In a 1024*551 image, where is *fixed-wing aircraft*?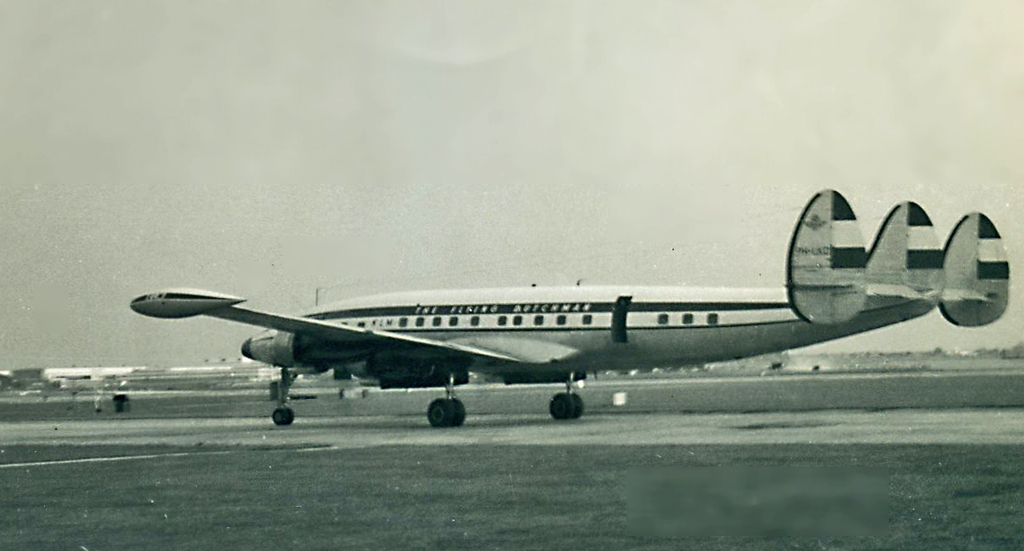
129:190:1012:428.
